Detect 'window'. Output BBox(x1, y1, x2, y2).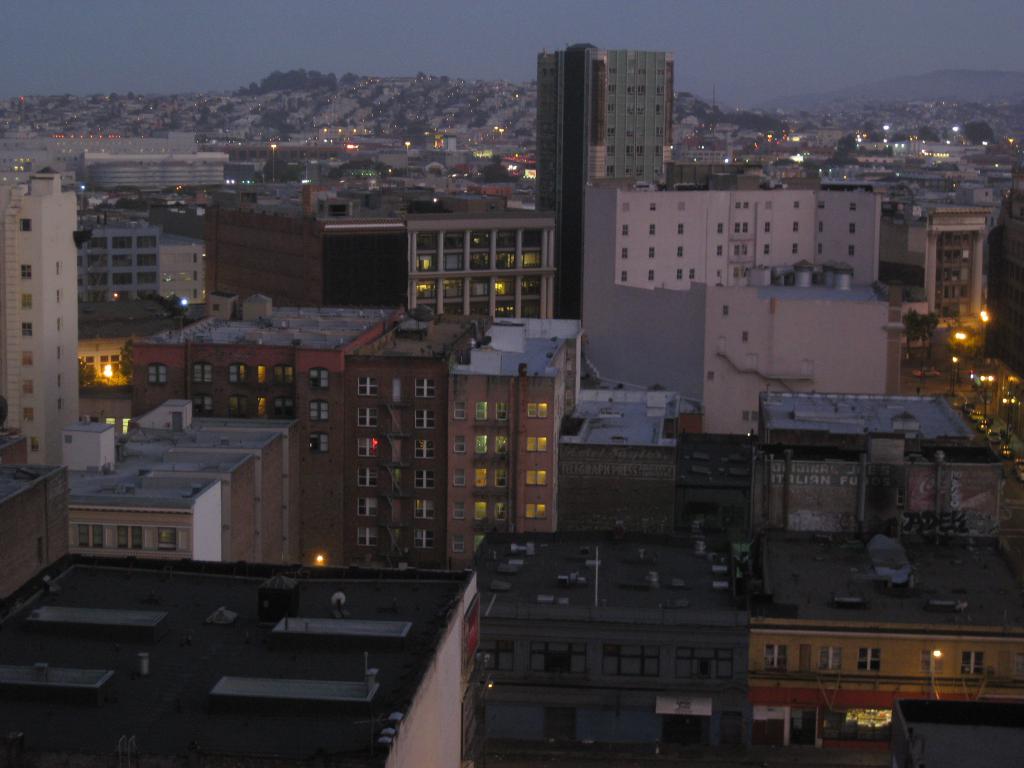
BBox(964, 654, 983, 678).
